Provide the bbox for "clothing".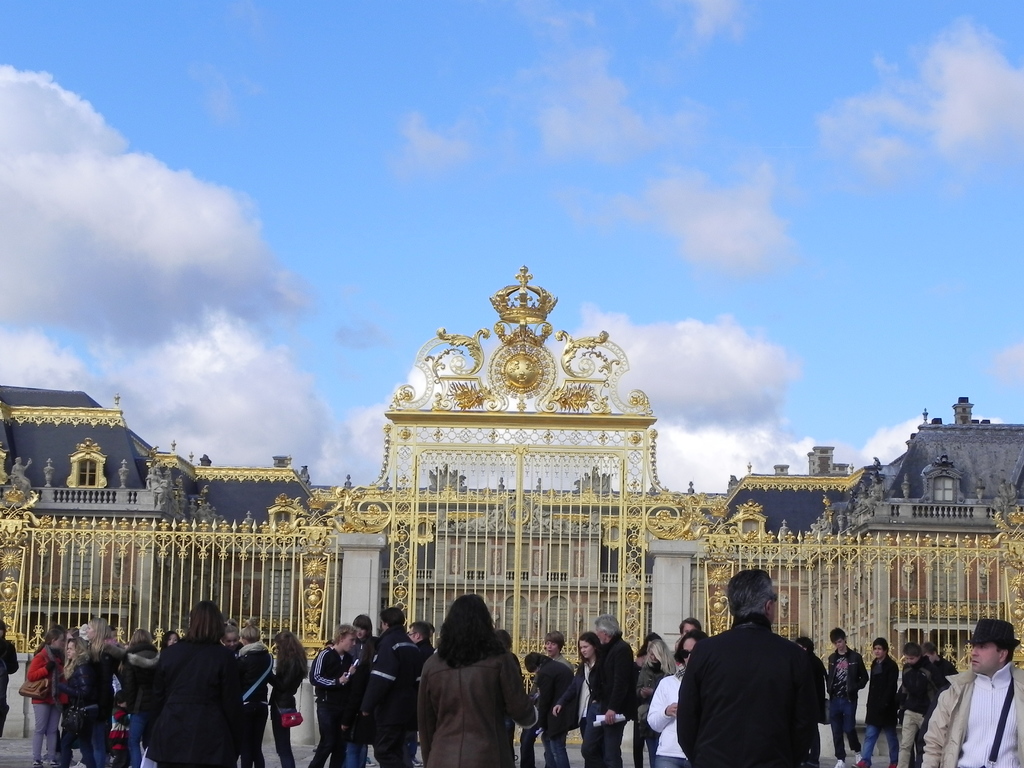
l=531, t=655, r=578, b=767.
